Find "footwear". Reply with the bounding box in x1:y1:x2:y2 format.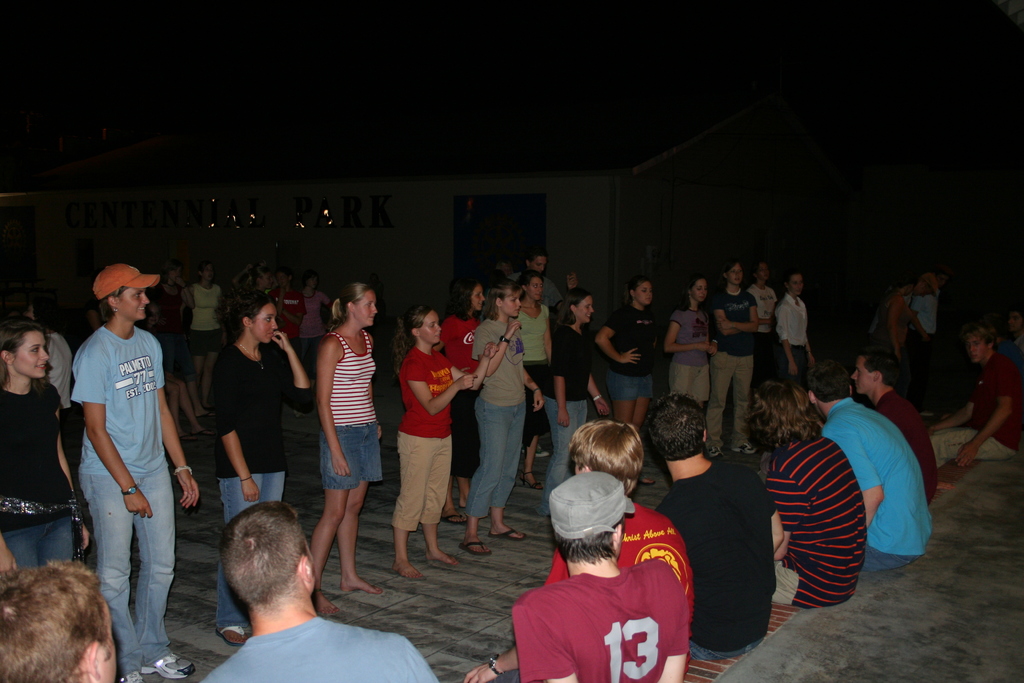
143:655:196:681.
